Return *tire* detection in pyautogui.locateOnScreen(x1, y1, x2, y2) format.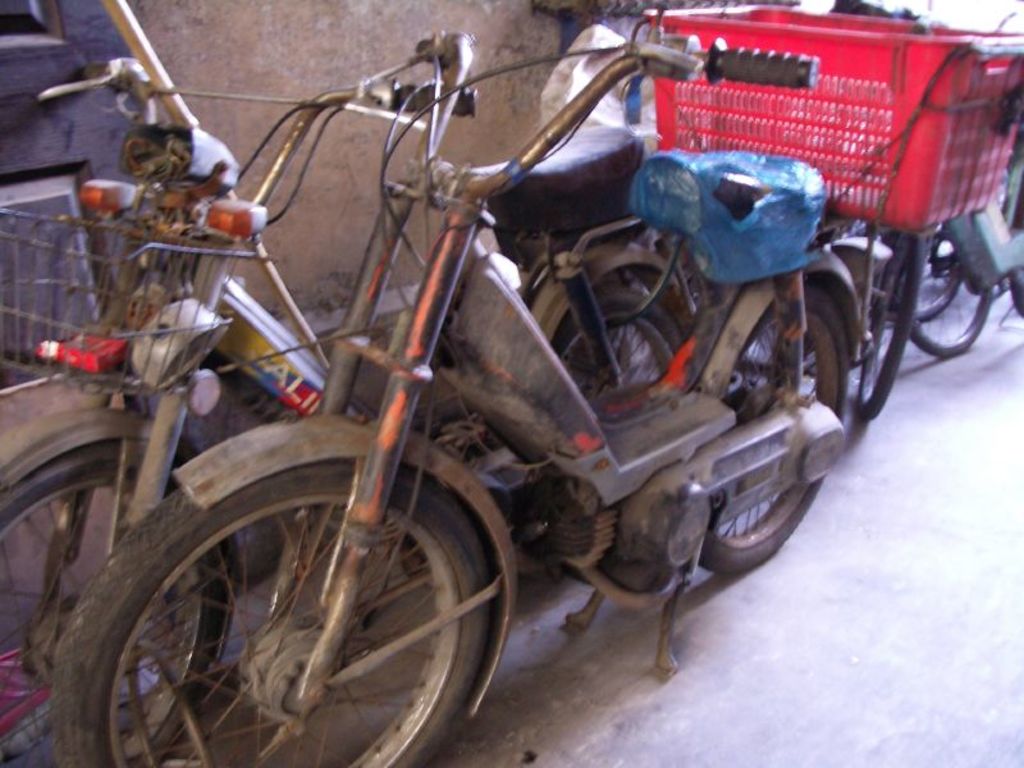
pyautogui.locateOnScreen(854, 221, 928, 419).
